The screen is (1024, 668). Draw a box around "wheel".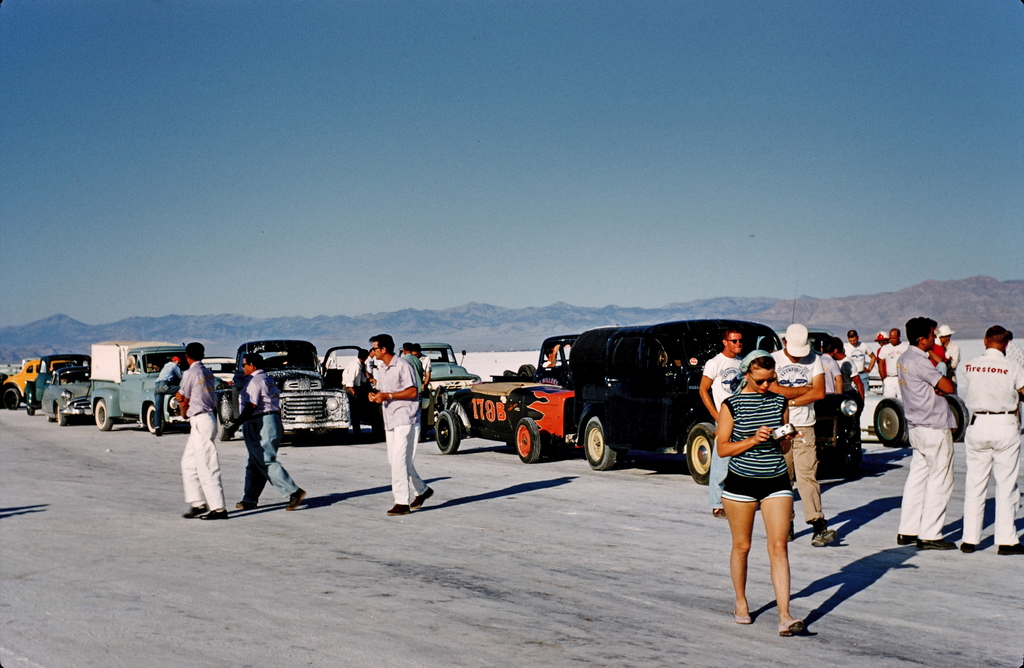
box(874, 397, 909, 447).
